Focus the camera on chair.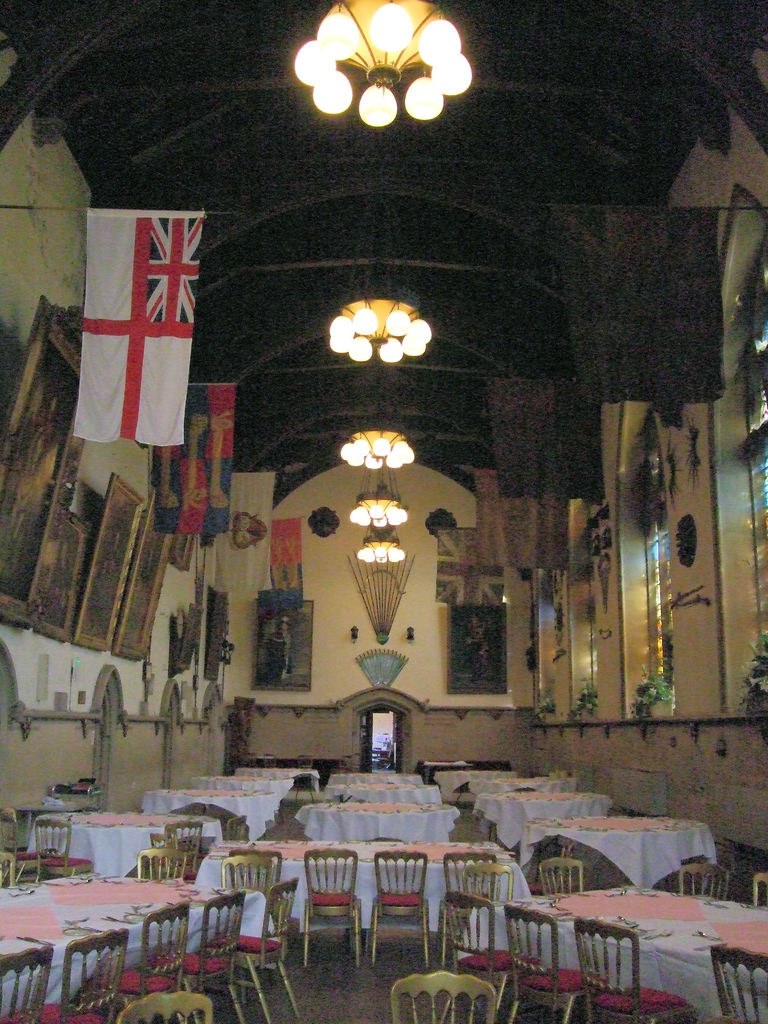
Focus region: (left=30, top=816, right=100, bottom=877).
